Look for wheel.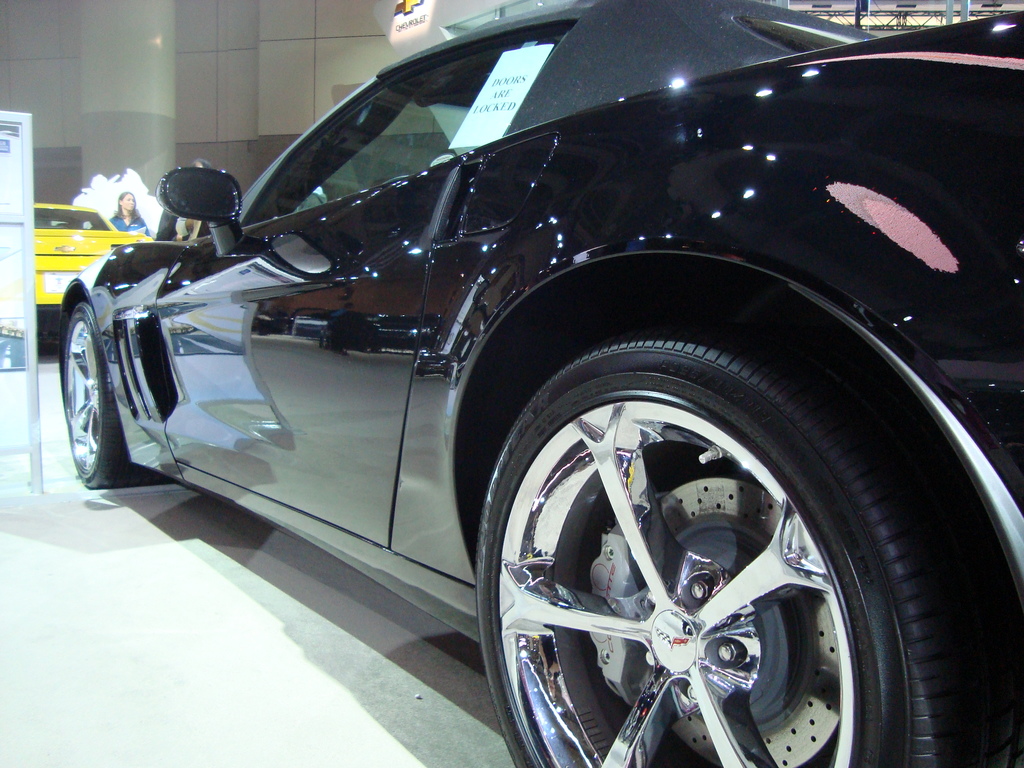
Found: [481, 311, 1016, 767].
